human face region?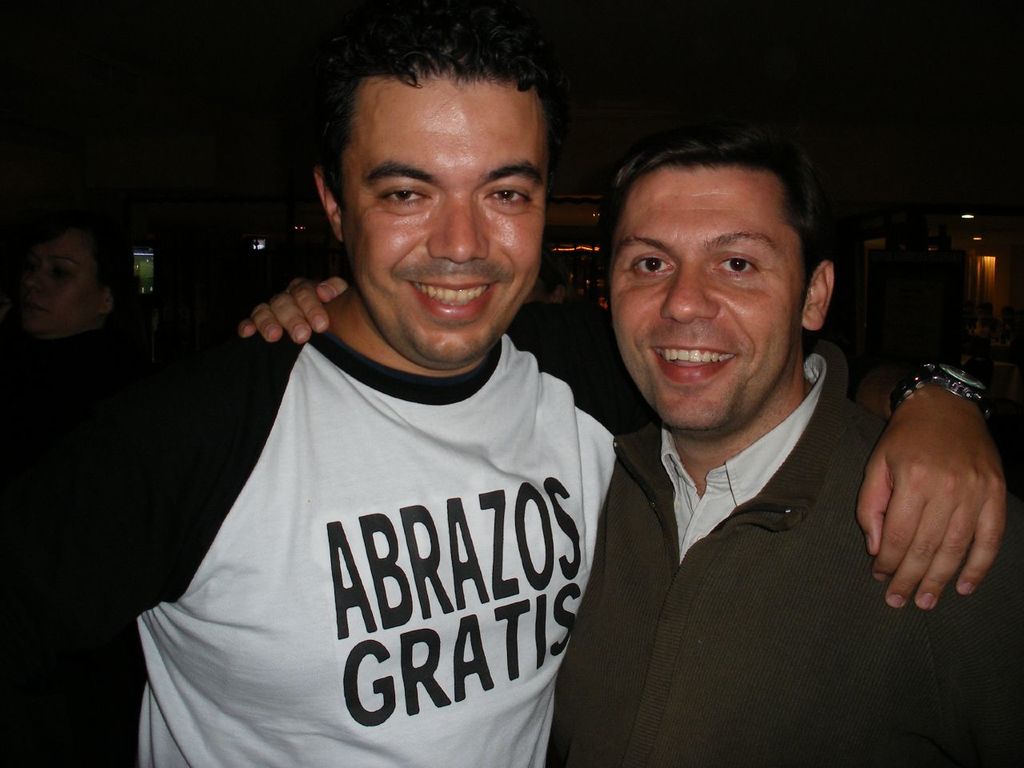
(left=338, top=74, right=548, bottom=368)
